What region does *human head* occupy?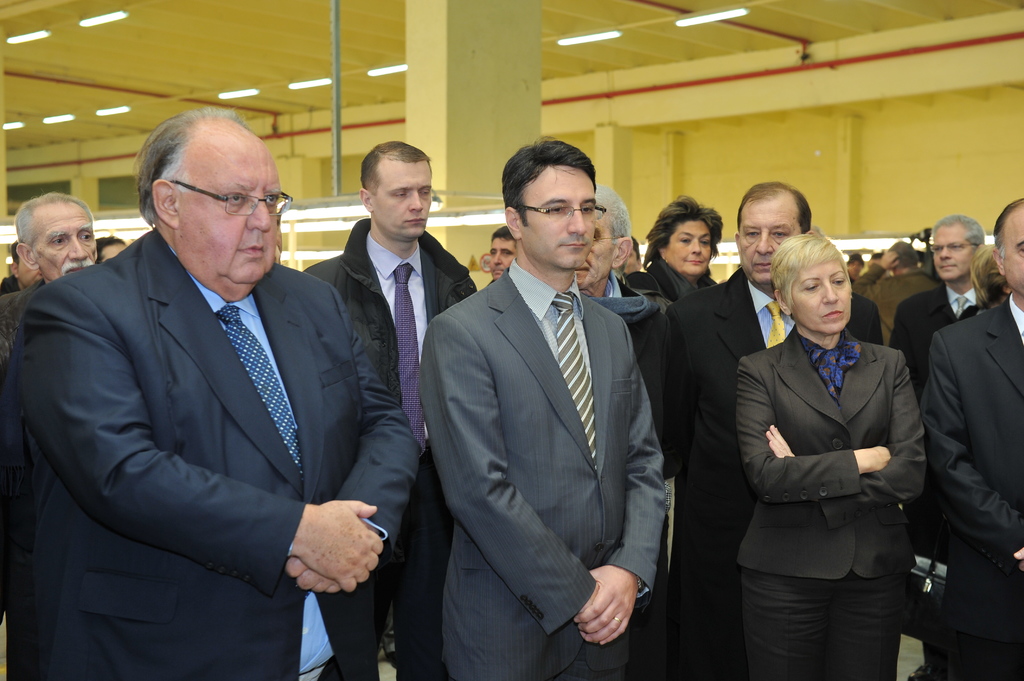
<bbox>572, 177, 630, 298</bbox>.
